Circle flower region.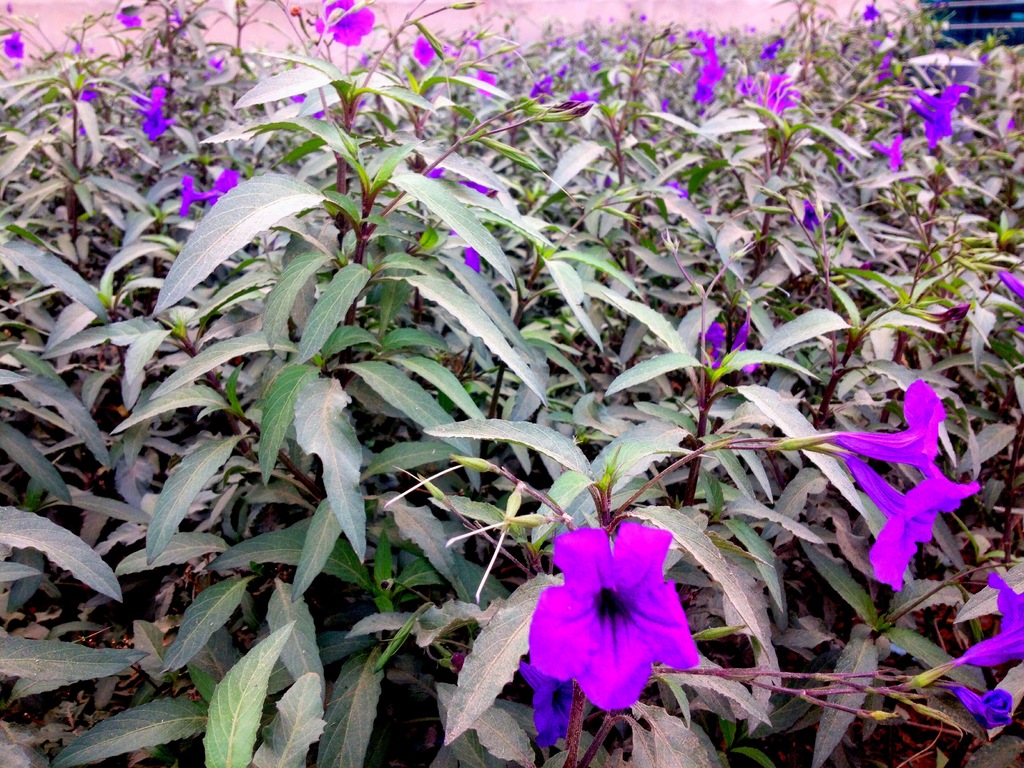
Region: 463 249 481 281.
